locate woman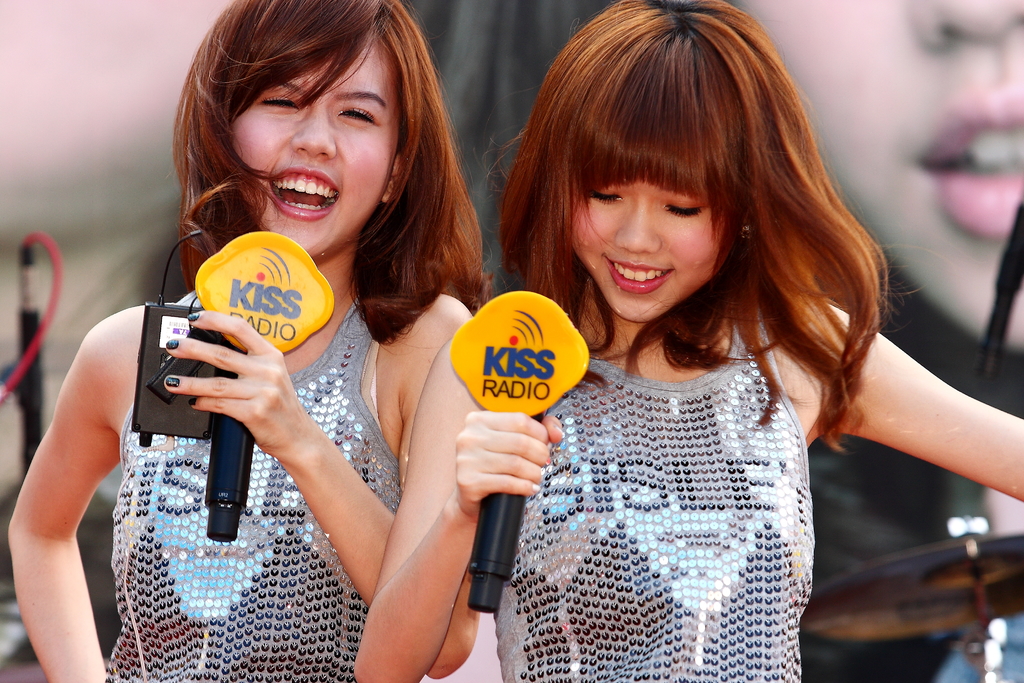
(358, 0, 1023, 682)
